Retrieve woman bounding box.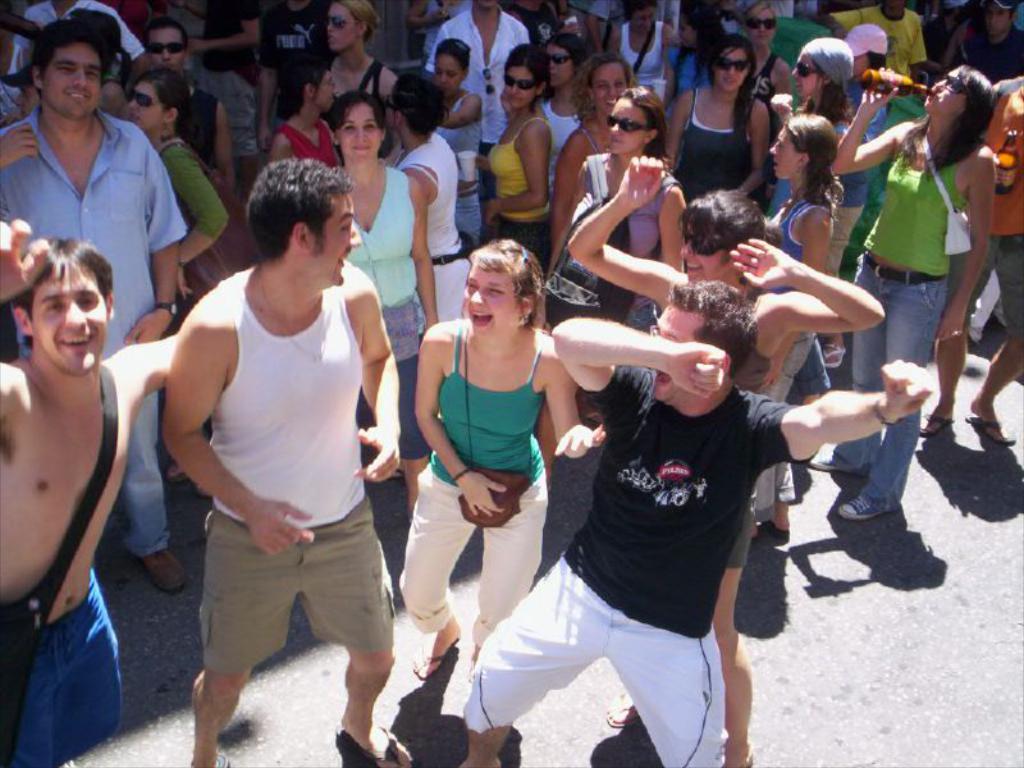
Bounding box: x1=552 y1=47 x2=637 y2=422.
